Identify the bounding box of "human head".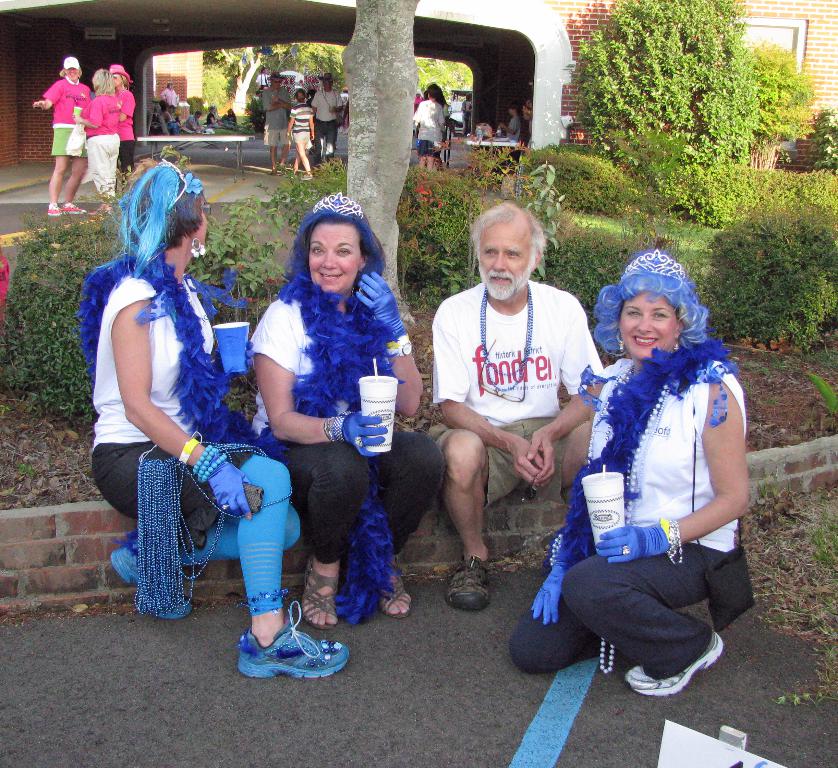
rect(63, 54, 79, 82).
